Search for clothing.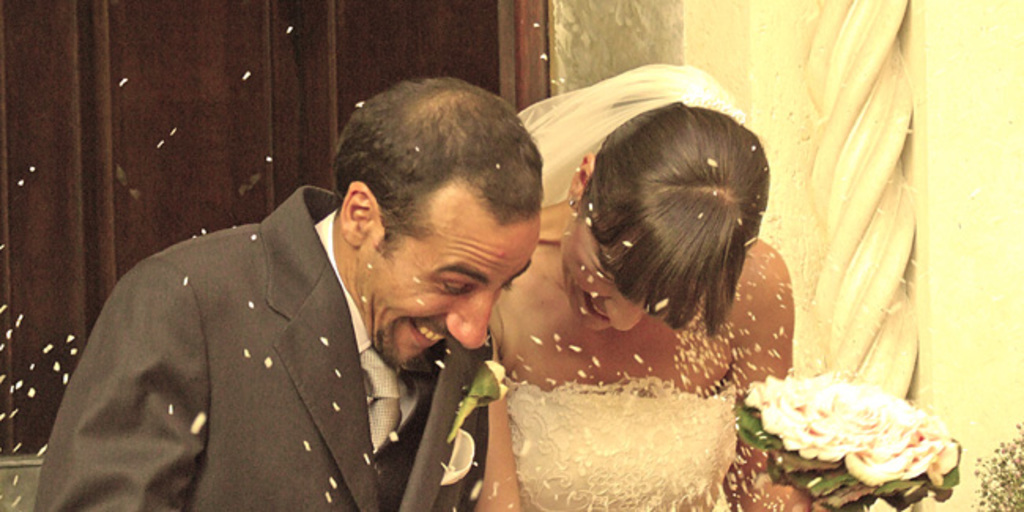
Found at {"x1": 33, "y1": 187, "x2": 506, "y2": 510}.
